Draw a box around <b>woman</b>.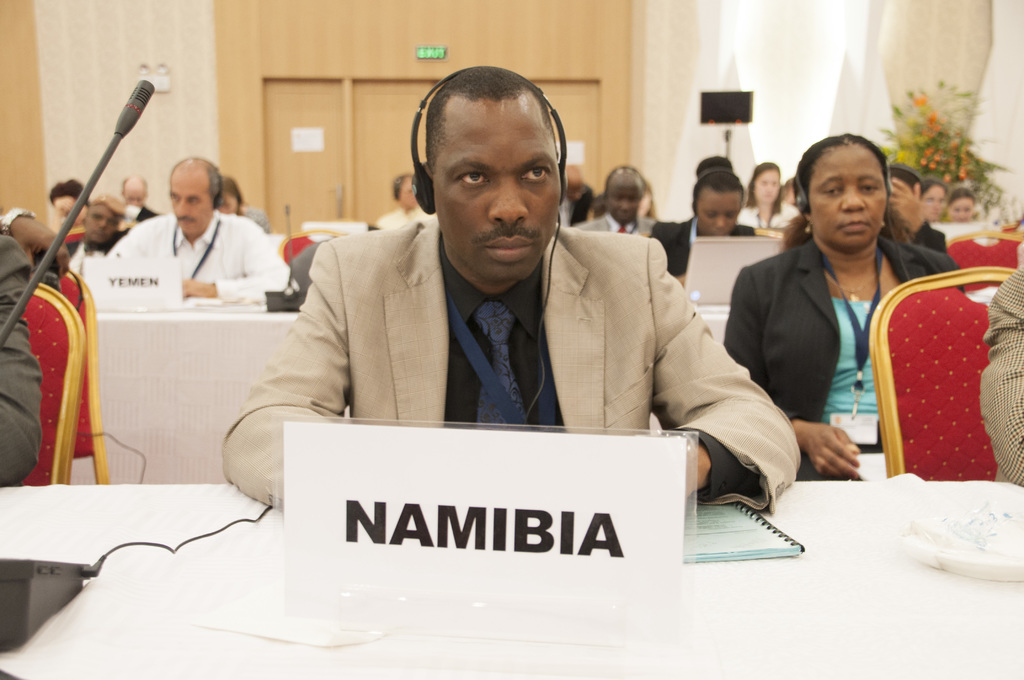
(921,179,947,224).
